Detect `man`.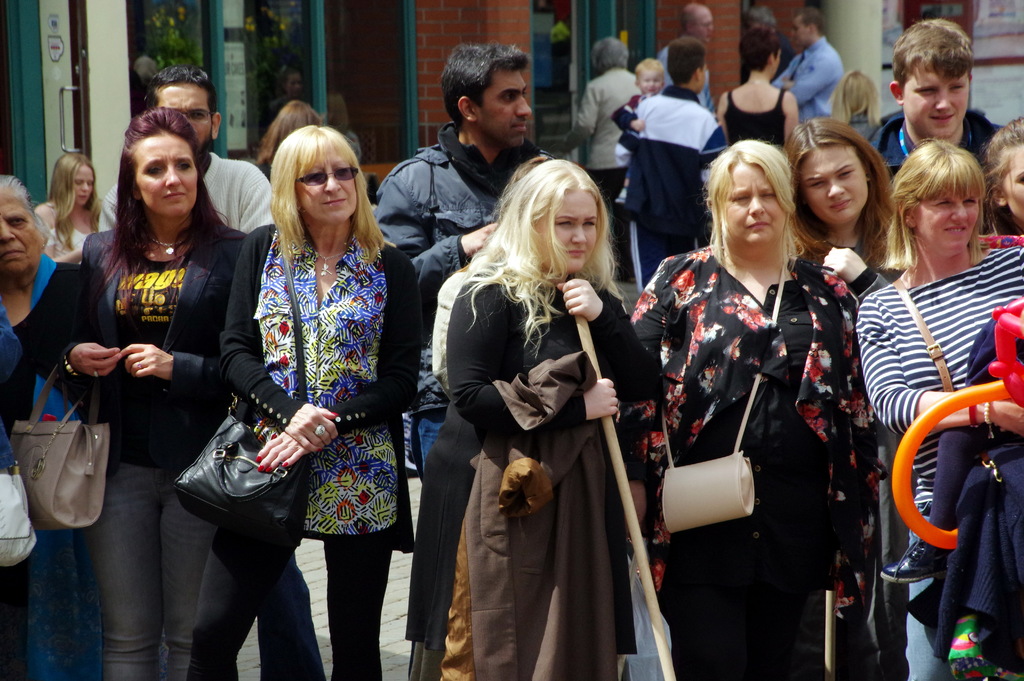
Detected at bbox(604, 37, 726, 297).
